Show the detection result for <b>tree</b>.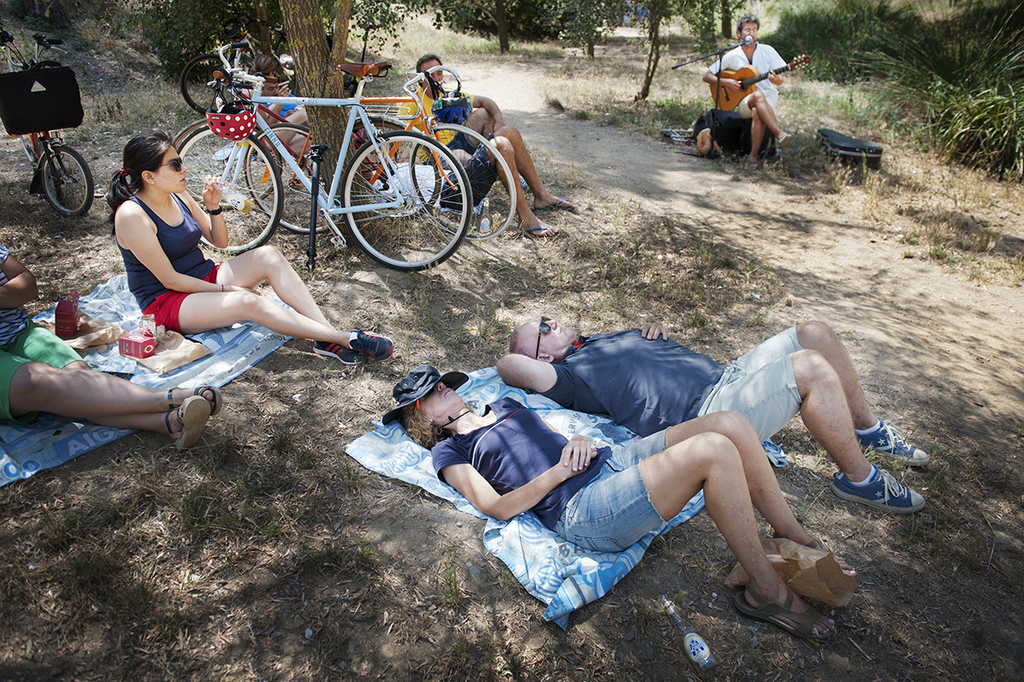
x1=544 y1=0 x2=745 y2=102.
